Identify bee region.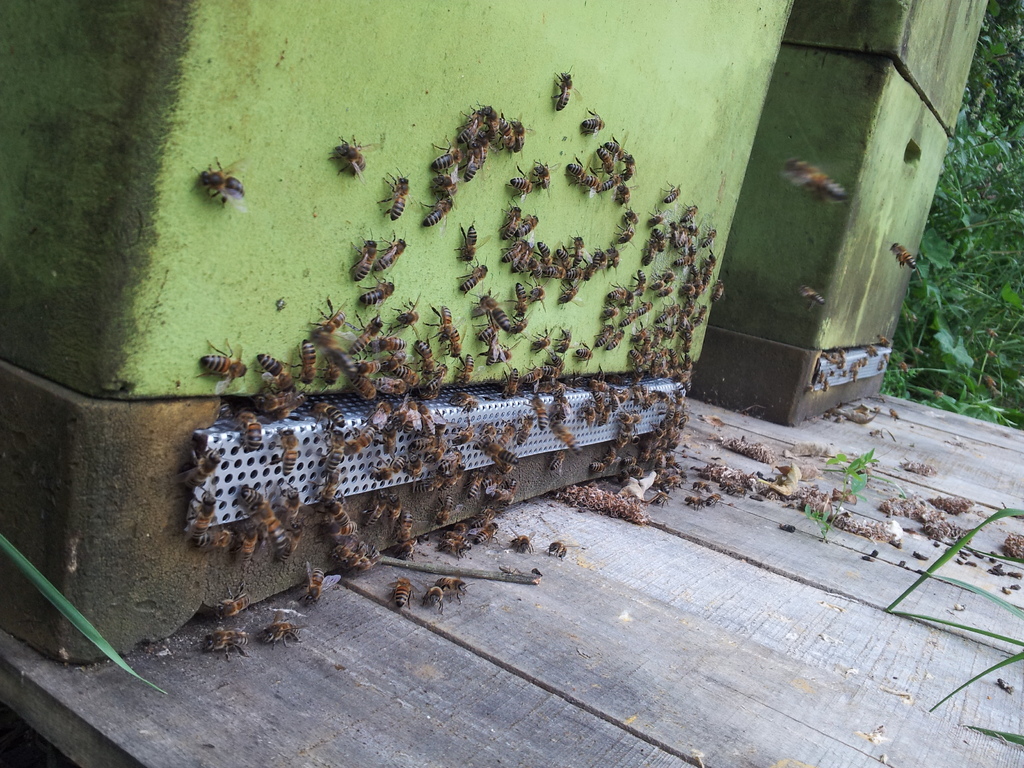
Region: pyautogui.locateOnScreen(373, 167, 413, 232).
